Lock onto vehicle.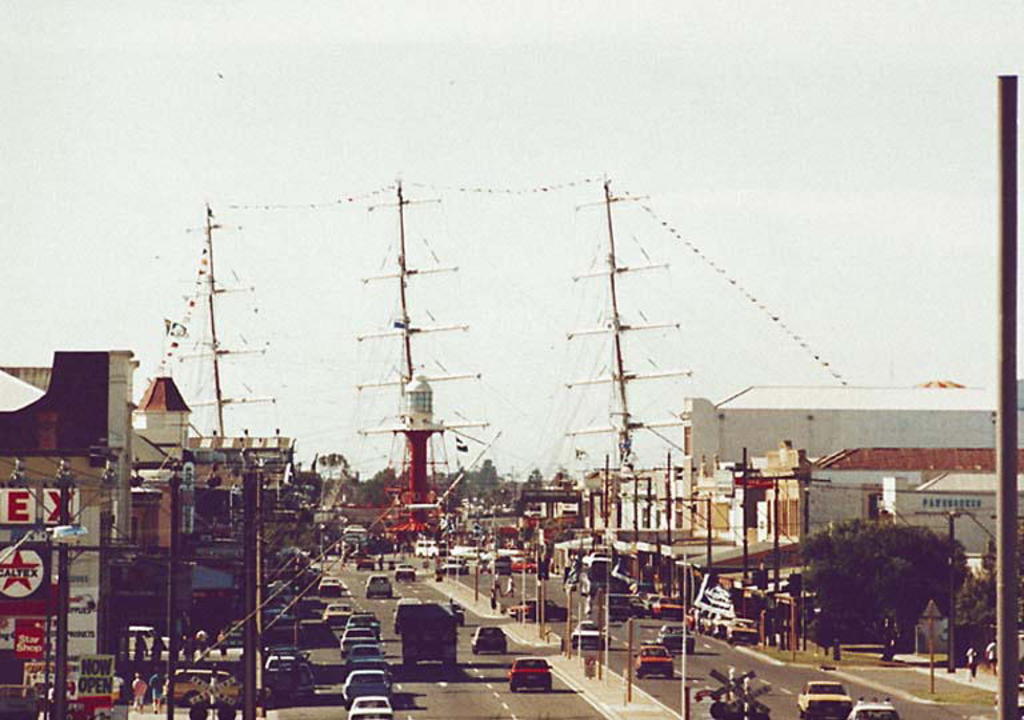
Locked: bbox=[49, 688, 113, 719].
